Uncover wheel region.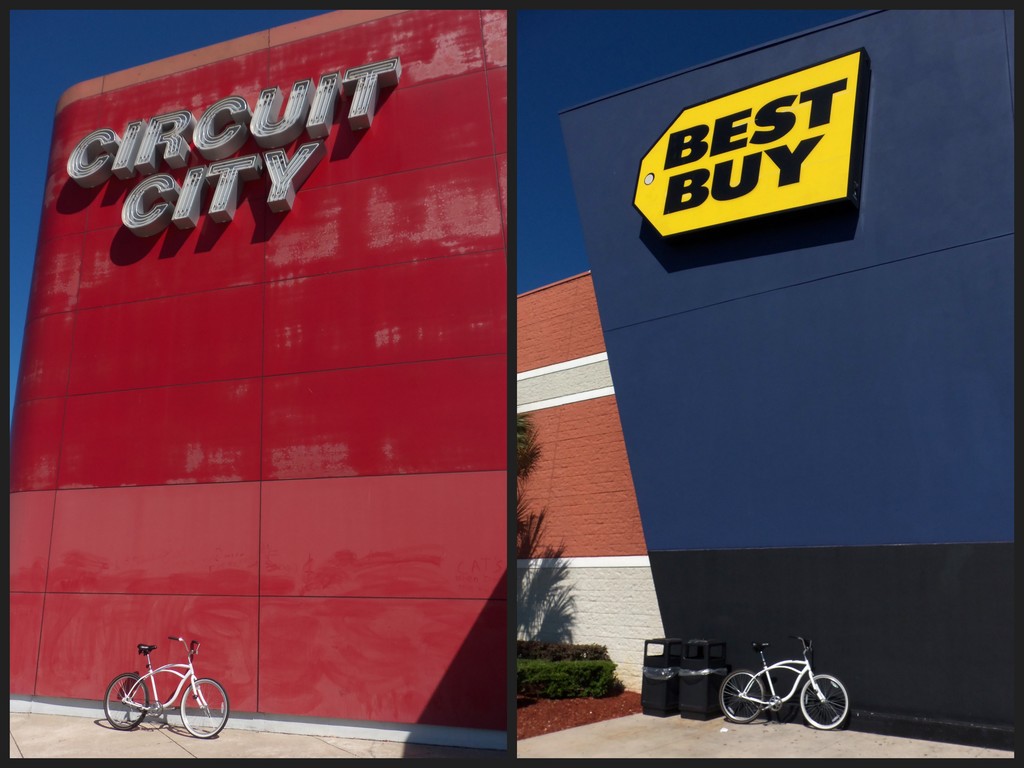
Uncovered: <box>713,665,766,728</box>.
